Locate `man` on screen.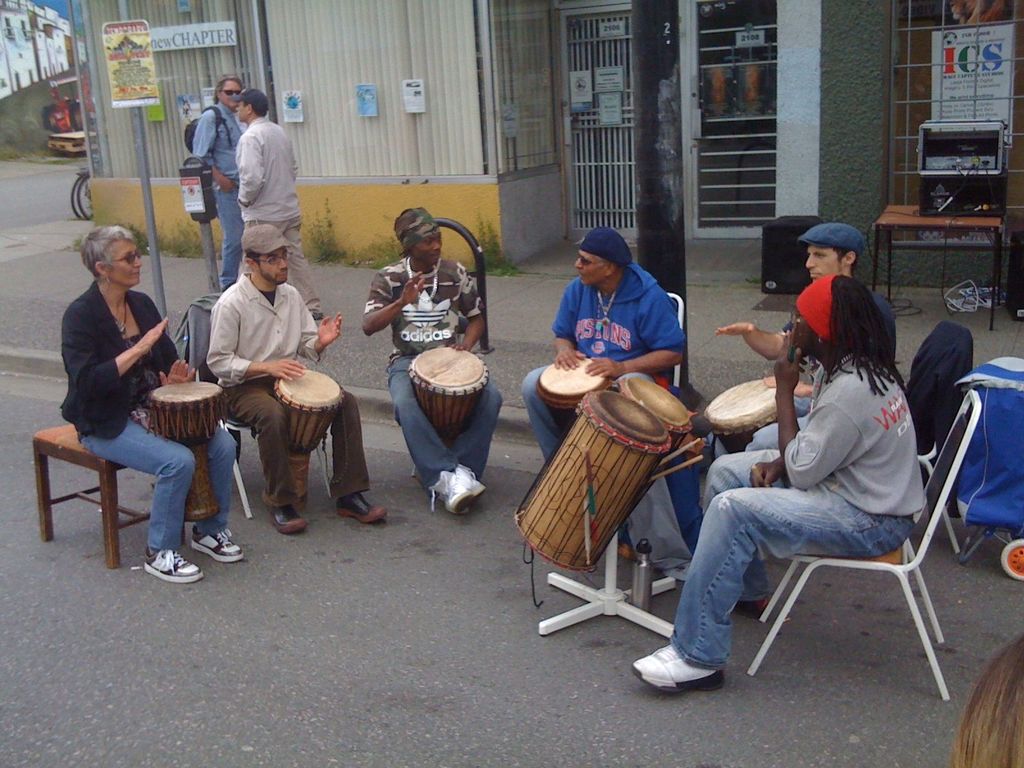
On screen at <region>358, 205, 513, 516</region>.
